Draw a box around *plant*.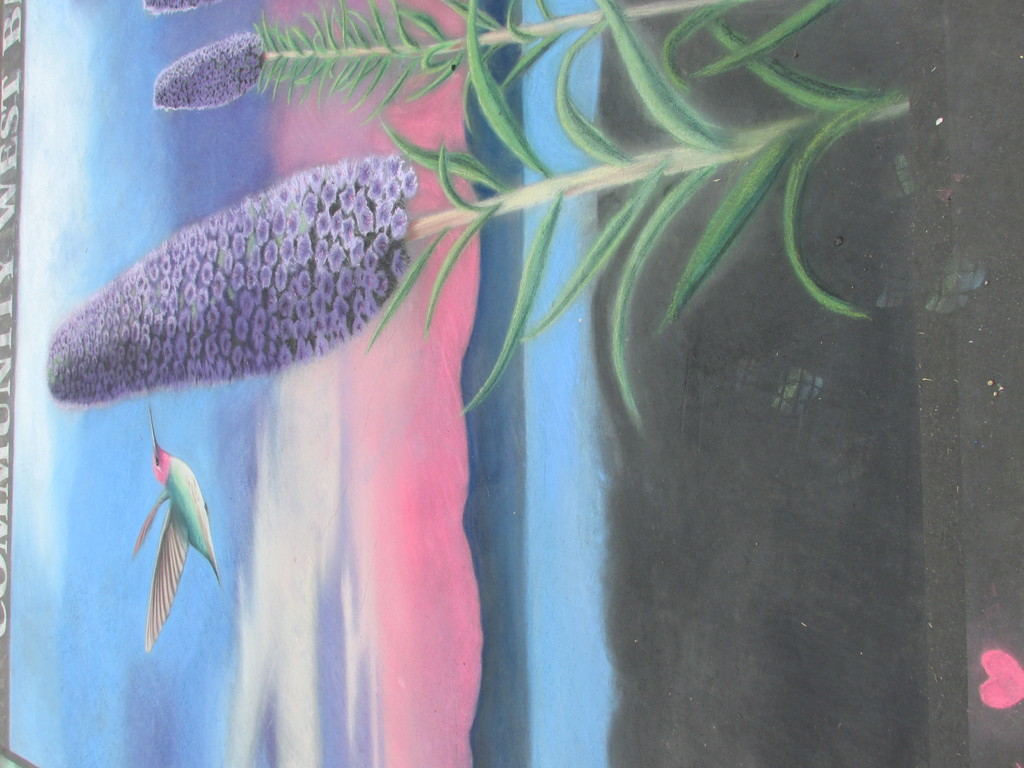
detection(34, 0, 902, 435).
